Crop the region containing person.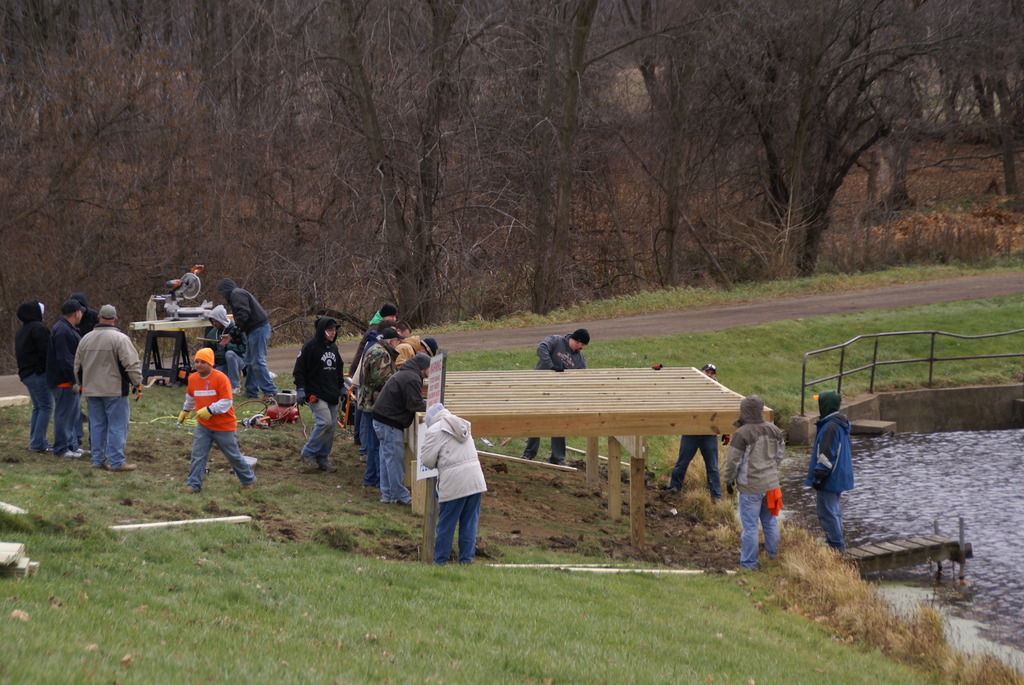
Crop region: <bbox>726, 400, 787, 572</bbox>.
